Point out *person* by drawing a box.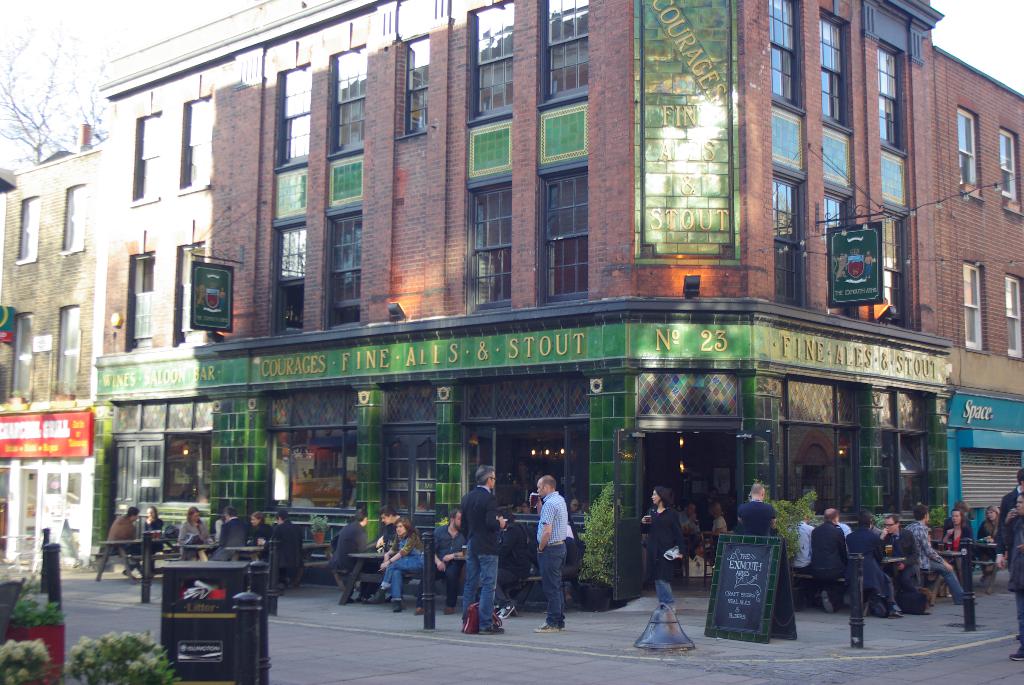
456:466:503:633.
